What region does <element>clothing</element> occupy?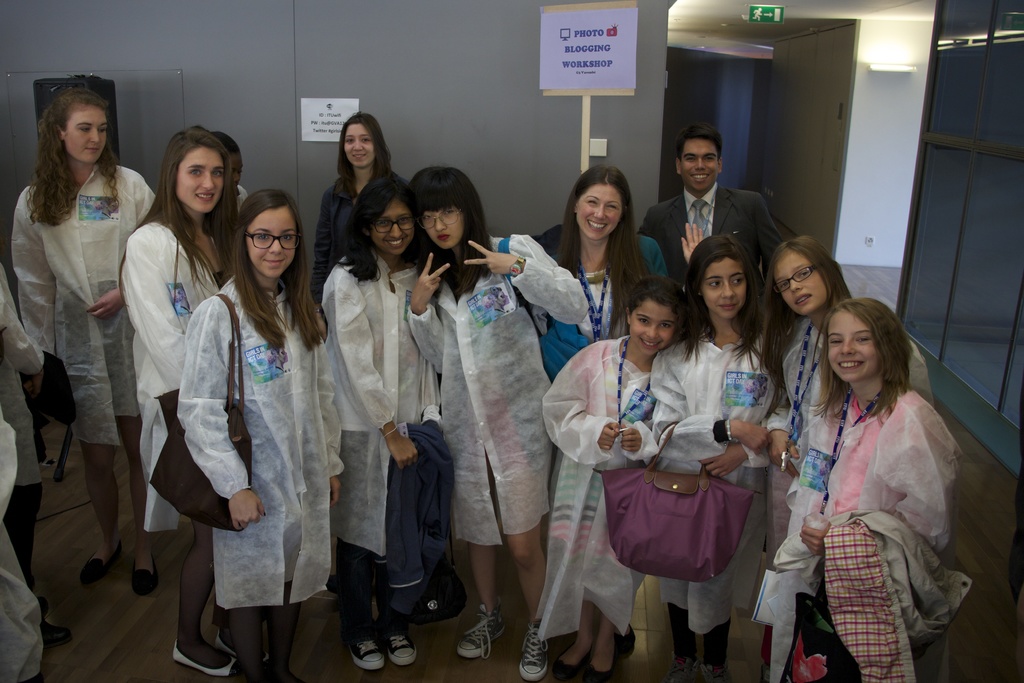
BBox(648, 331, 781, 635).
